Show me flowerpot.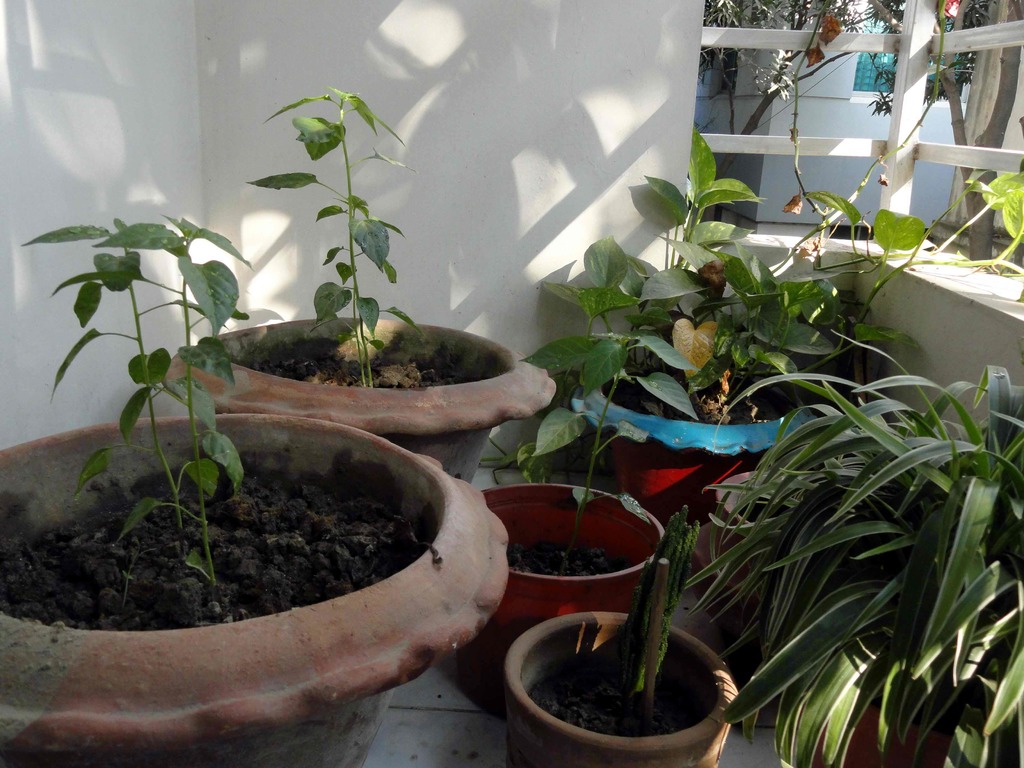
flowerpot is here: select_region(3, 413, 510, 767).
